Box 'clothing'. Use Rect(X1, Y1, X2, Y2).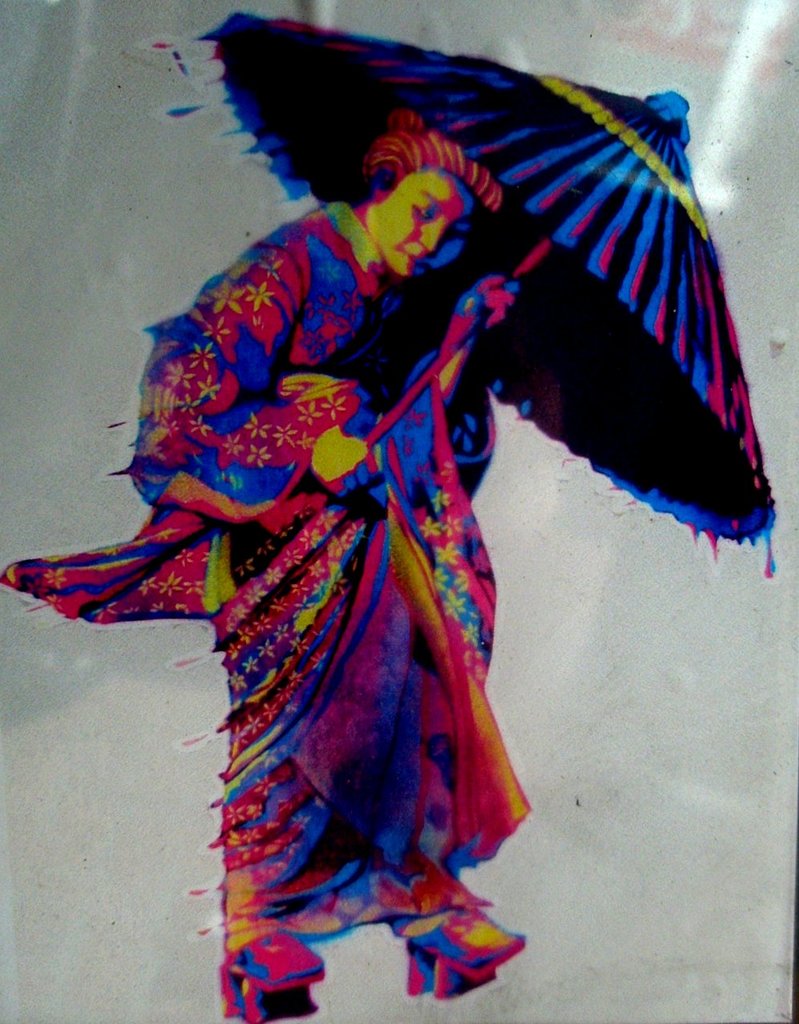
Rect(75, 26, 705, 959).
